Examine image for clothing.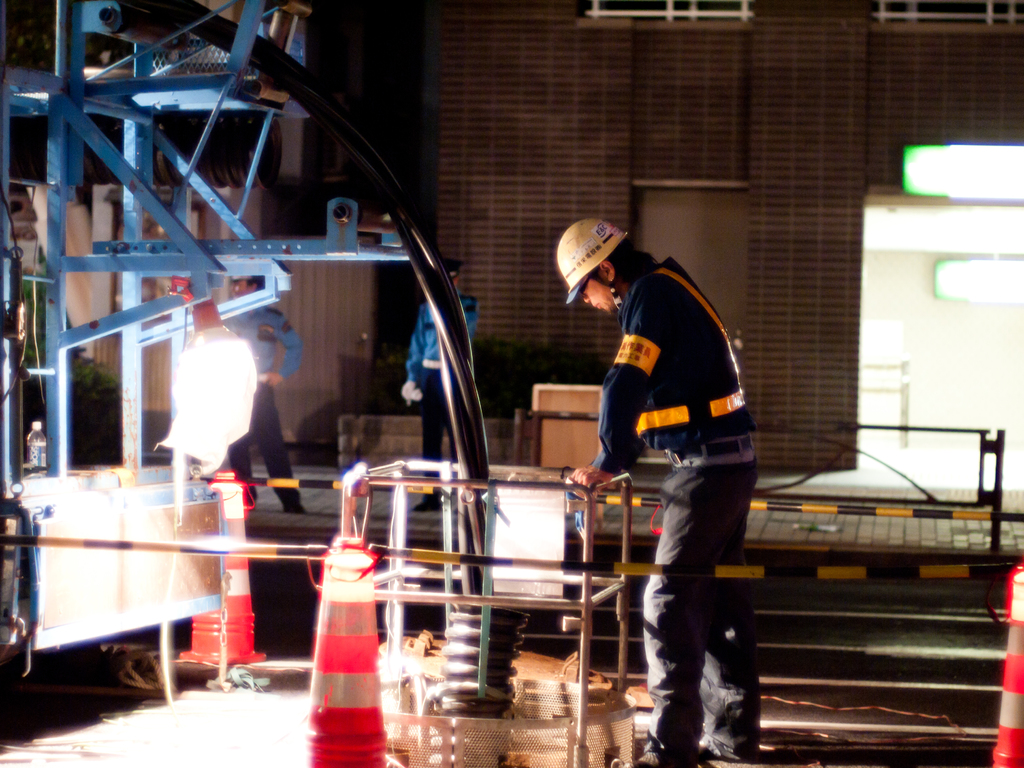
Examination result: region(235, 298, 308, 509).
